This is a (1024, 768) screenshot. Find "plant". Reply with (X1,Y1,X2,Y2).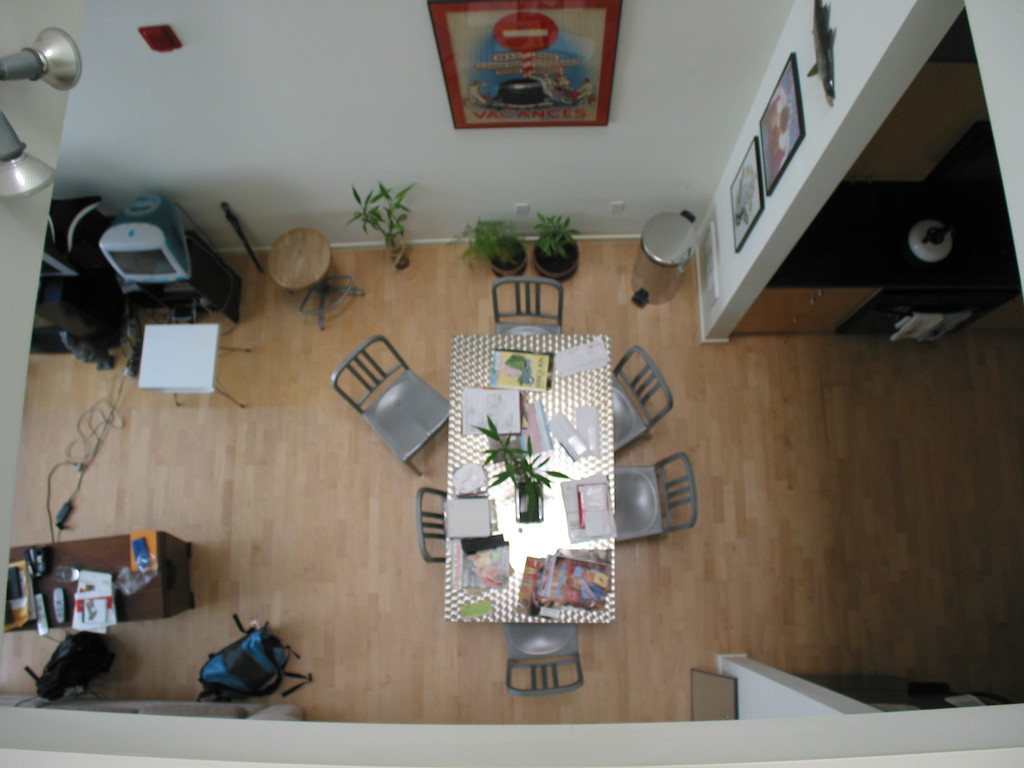
(354,176,412,269).
